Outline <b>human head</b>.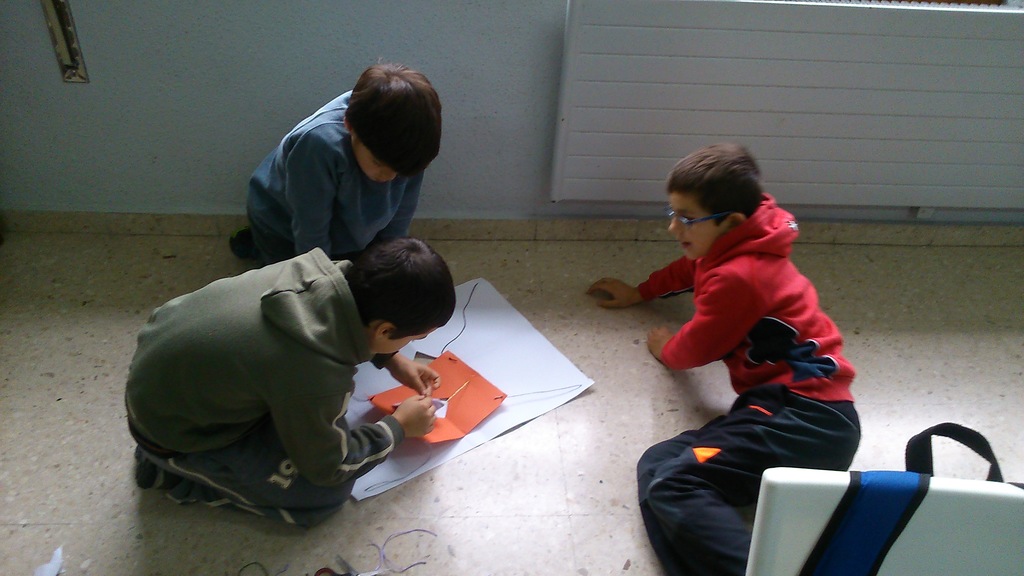
Outline: 668/140/768/271.
